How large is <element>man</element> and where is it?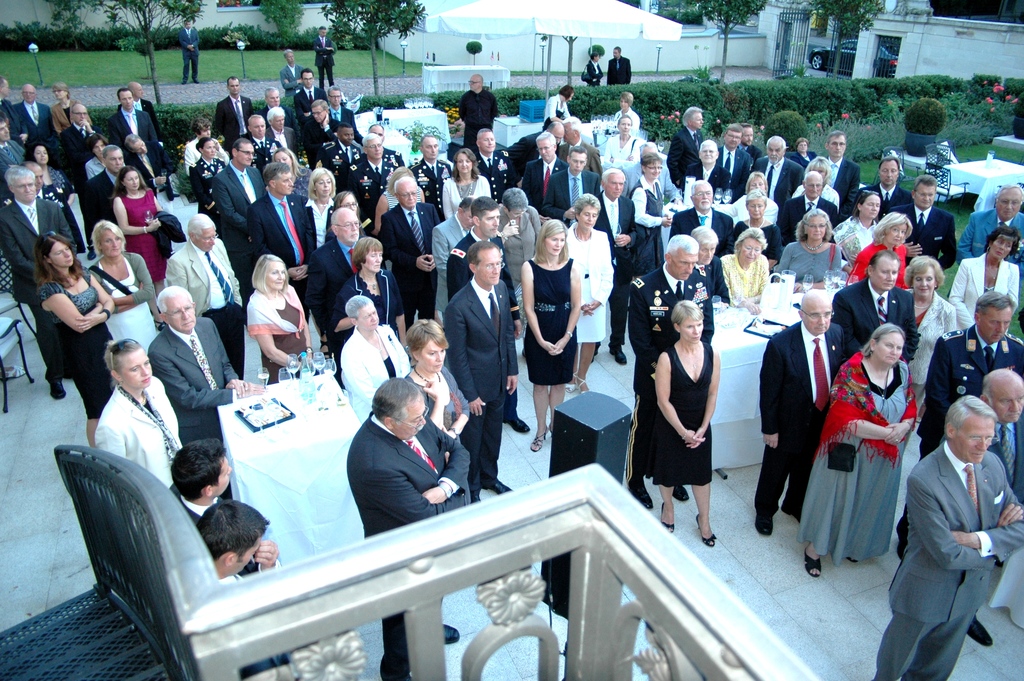
Bounding box: x1=179 y1=13 x2=201 y2=87.
